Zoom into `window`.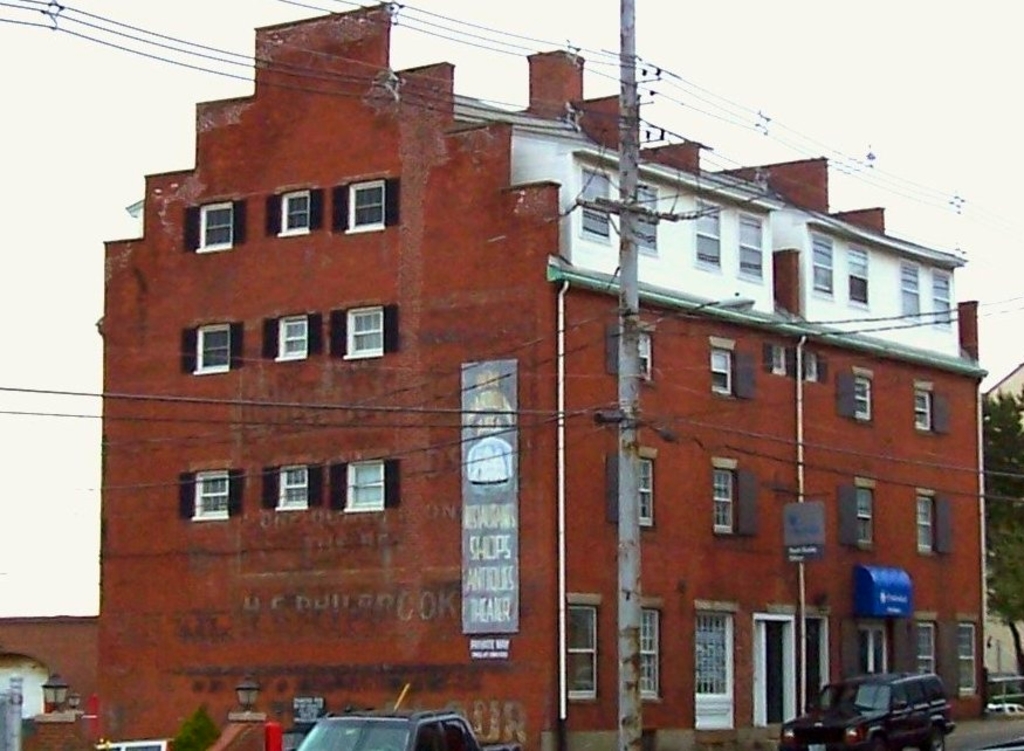
Zoom target: crop(695, 609, 737, 694).
